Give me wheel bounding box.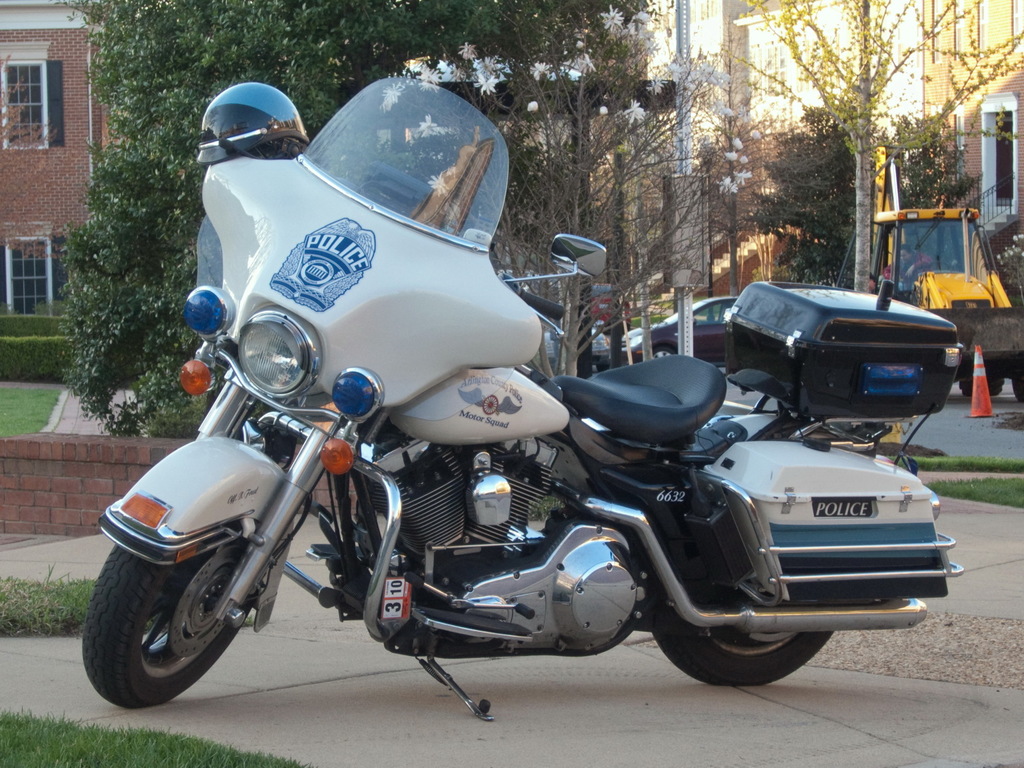
pyautogui.locateOnScreen(959, 381, 1003, 397).
